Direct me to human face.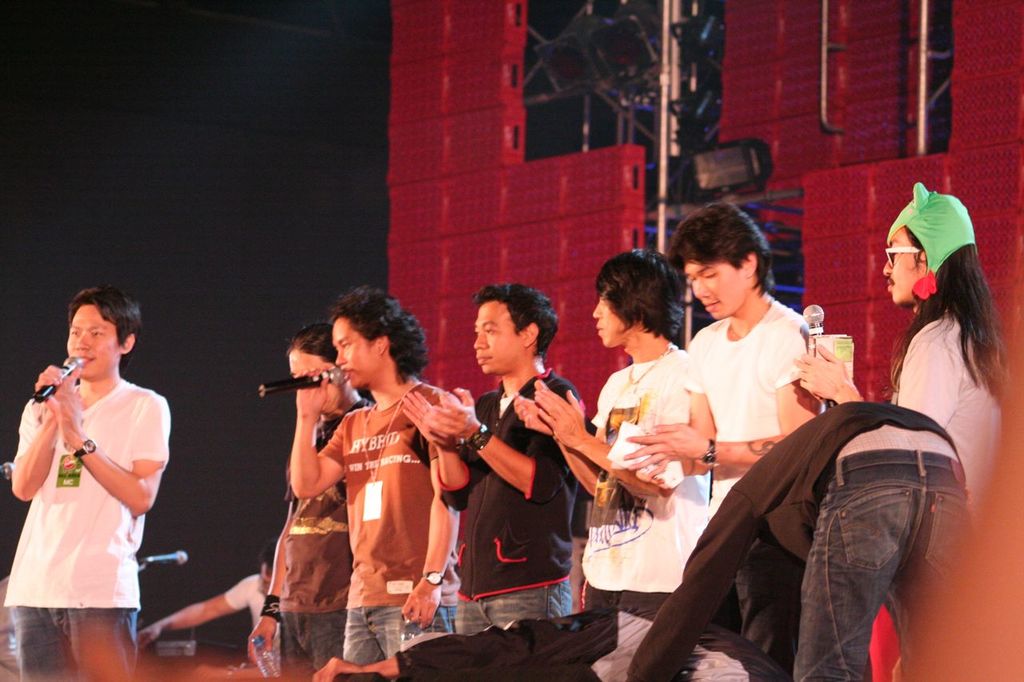
Direction: detection(67, 303, 122, 377).
